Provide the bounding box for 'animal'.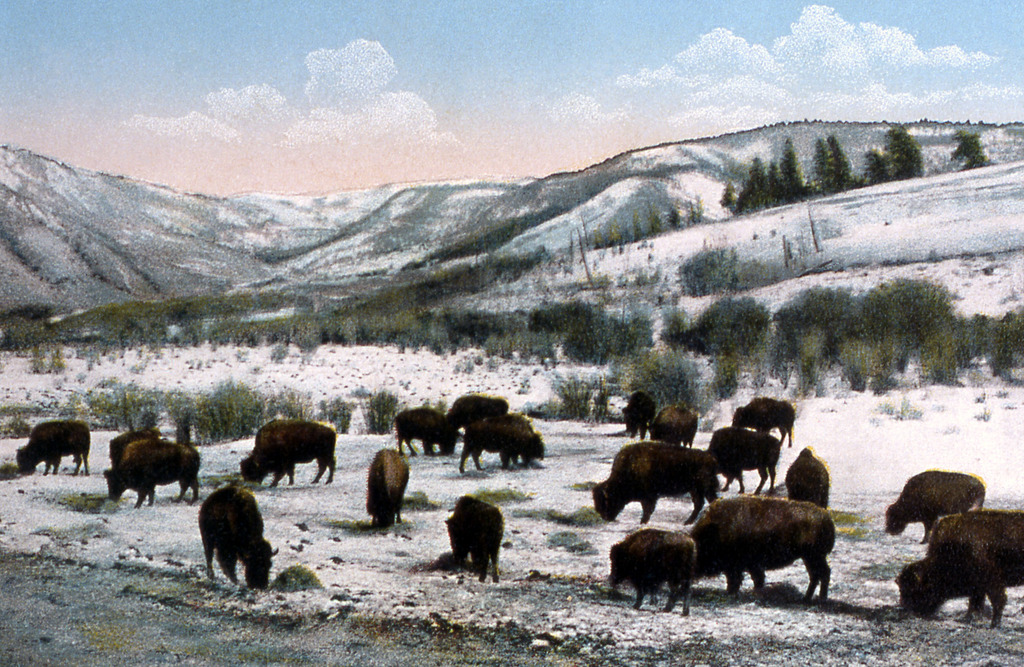
left=388, top=403, right=467, bottom=456.
